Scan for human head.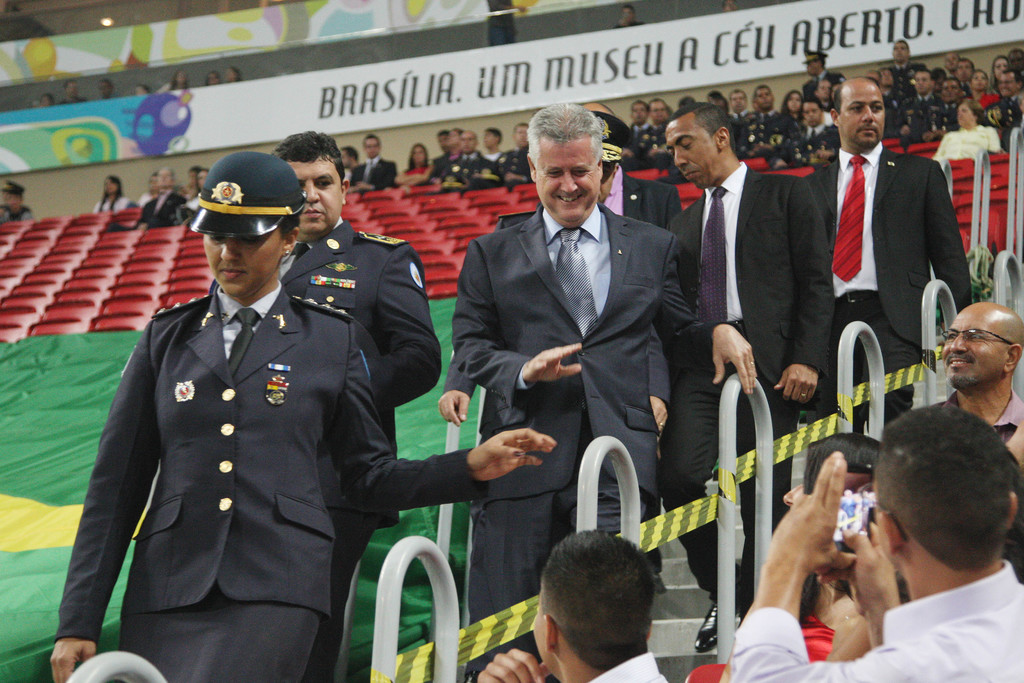
Scan result: (874, 400, 1023, 579).
